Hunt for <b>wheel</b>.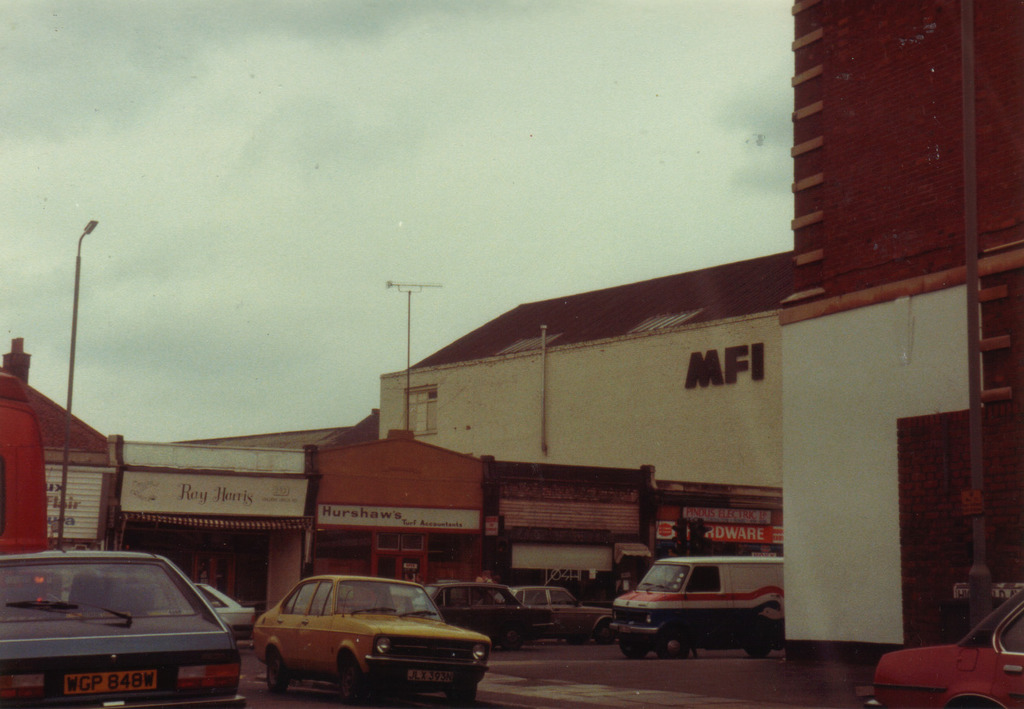
Hunted down at x1=502 y1=626 x2=522 y2=649.
